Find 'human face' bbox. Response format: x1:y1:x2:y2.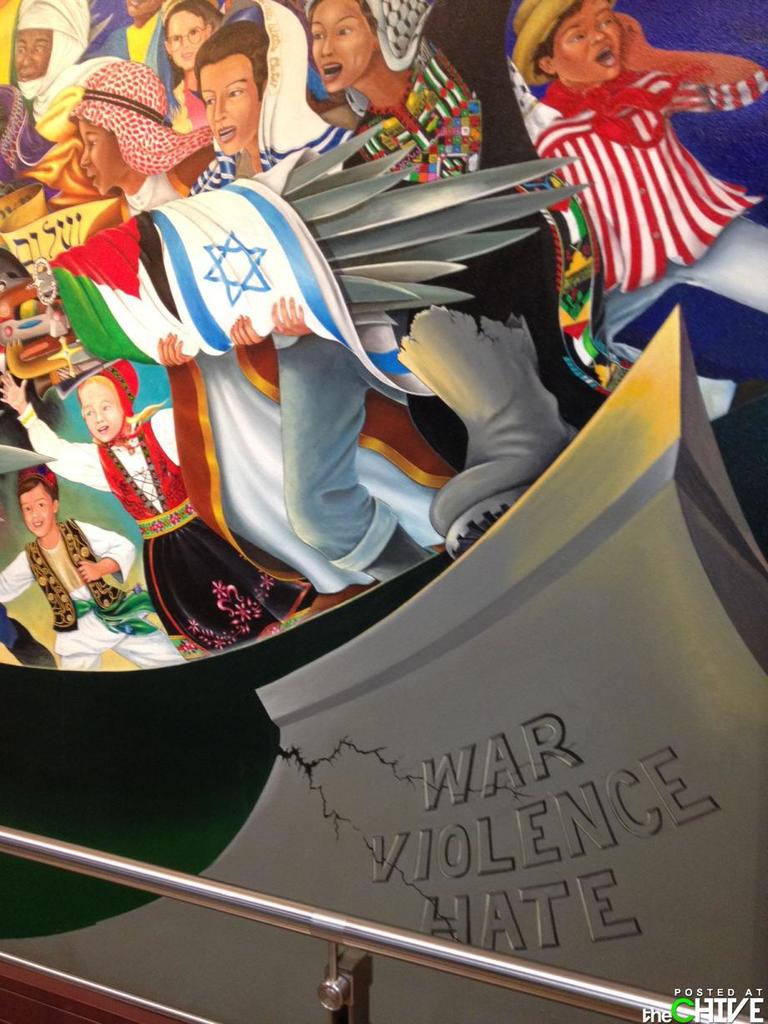
203:61:258:163.
